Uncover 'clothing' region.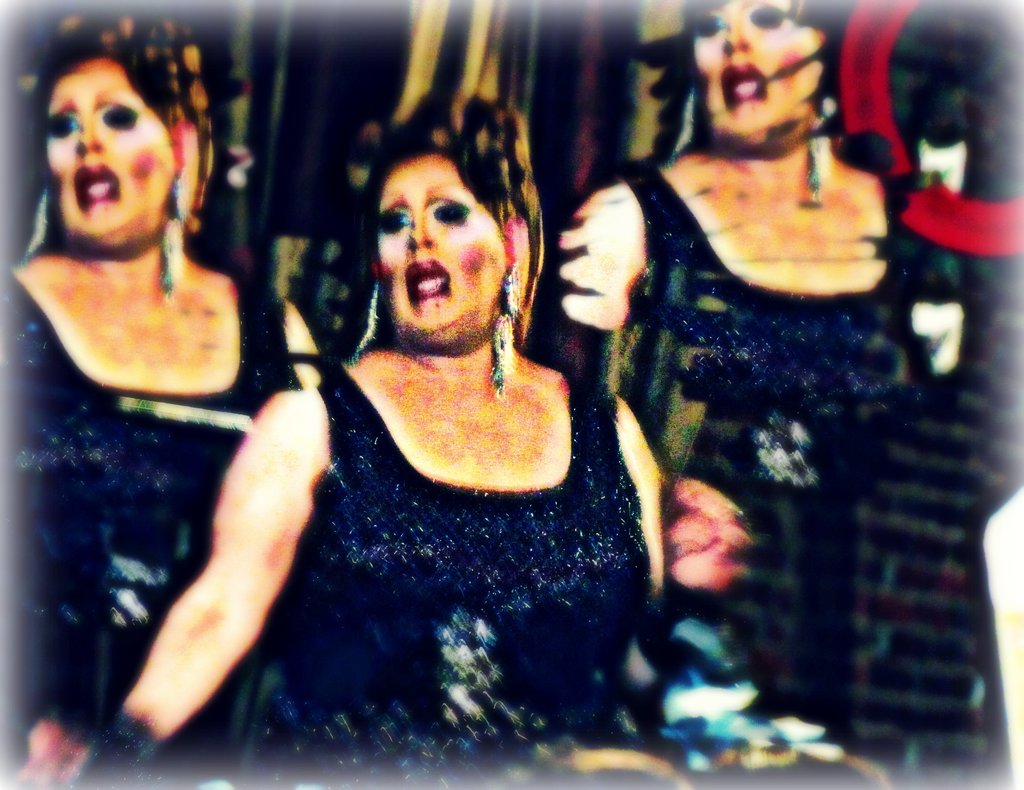
Uncovered: select_region(595, 159, 1014, 789).
